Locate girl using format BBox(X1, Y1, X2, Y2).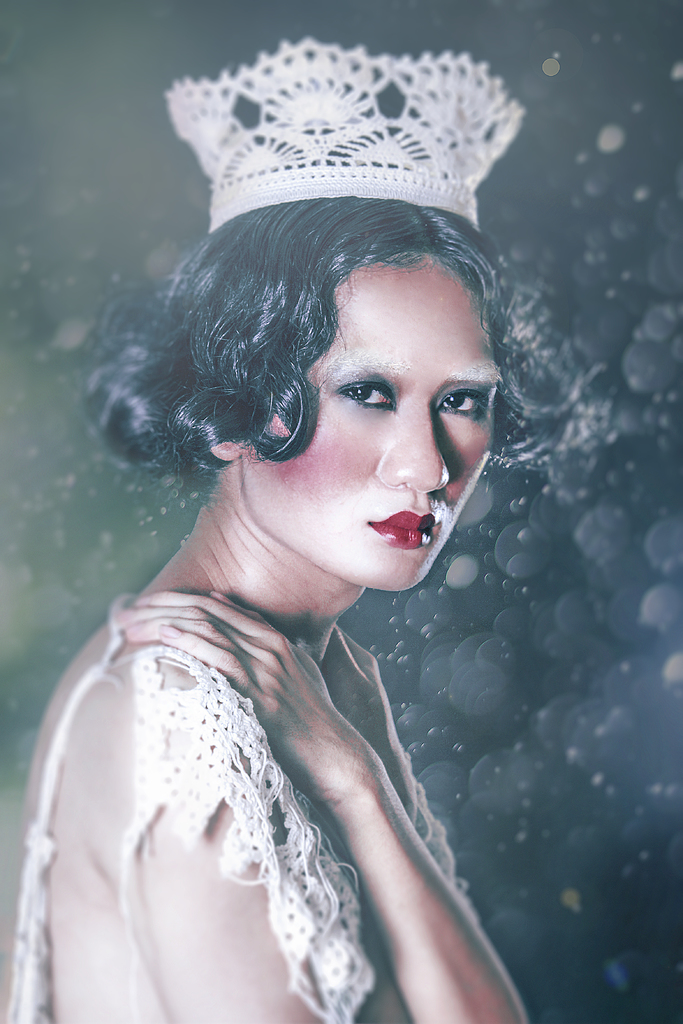
BBox(10, 34, 534, 1023).
